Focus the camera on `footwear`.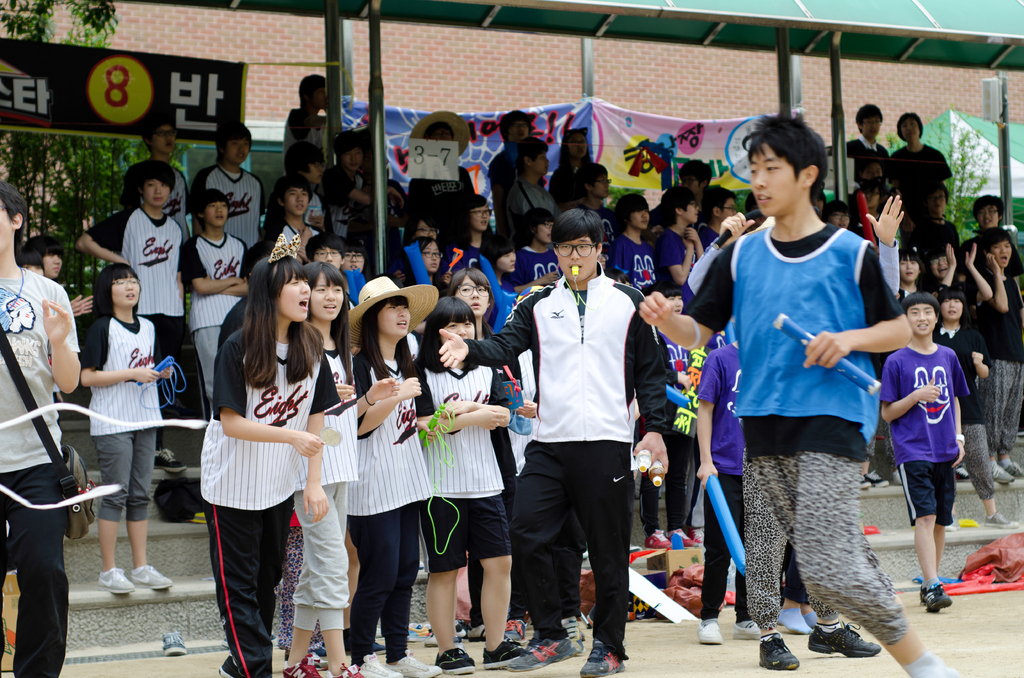
Focus region: (x1=470, y1=622, x2=484, y2=642).
